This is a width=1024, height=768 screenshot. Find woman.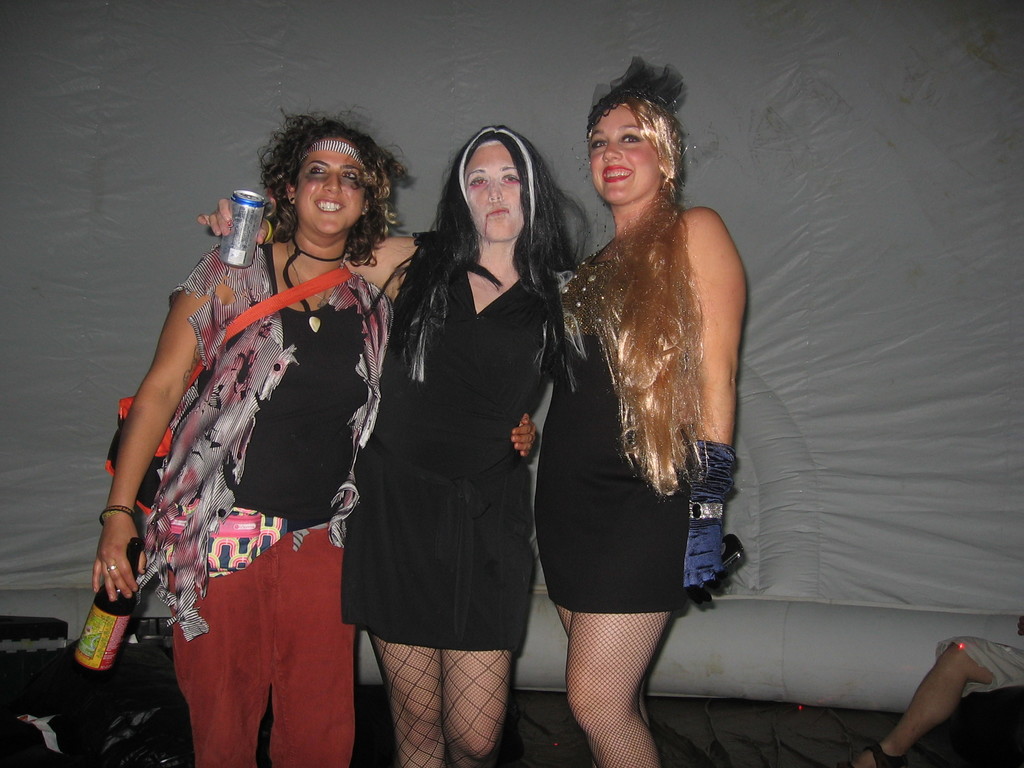
Bounding box: bbox=(530, 53, 742, 767).
